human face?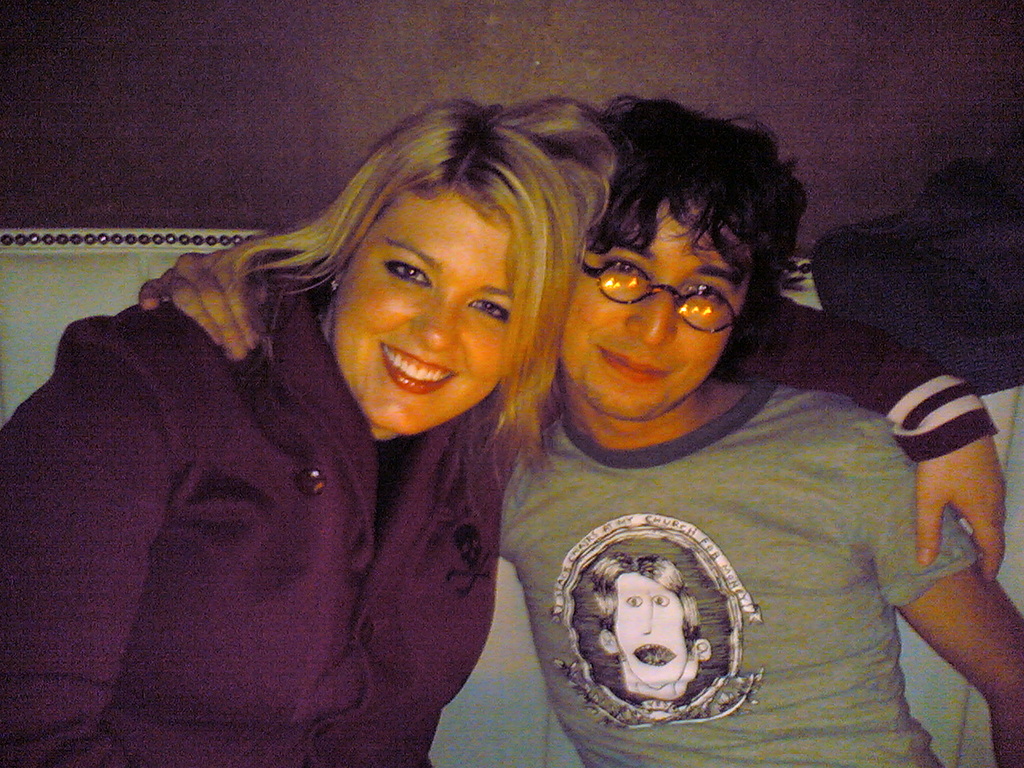
[337, 197, 499, 437]
